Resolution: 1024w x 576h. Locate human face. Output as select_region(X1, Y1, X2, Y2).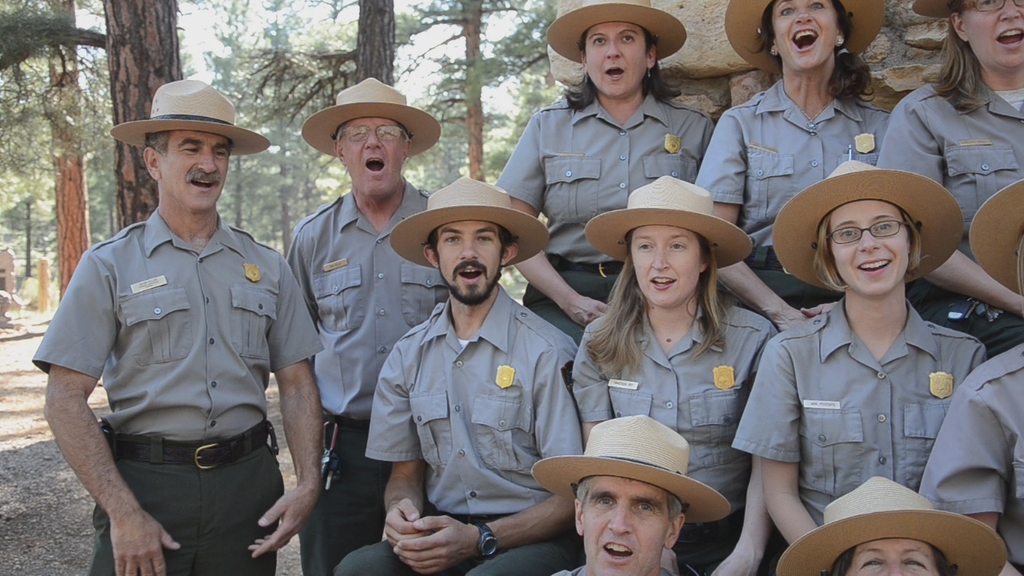
select_region(162, 126, 230, 213).
